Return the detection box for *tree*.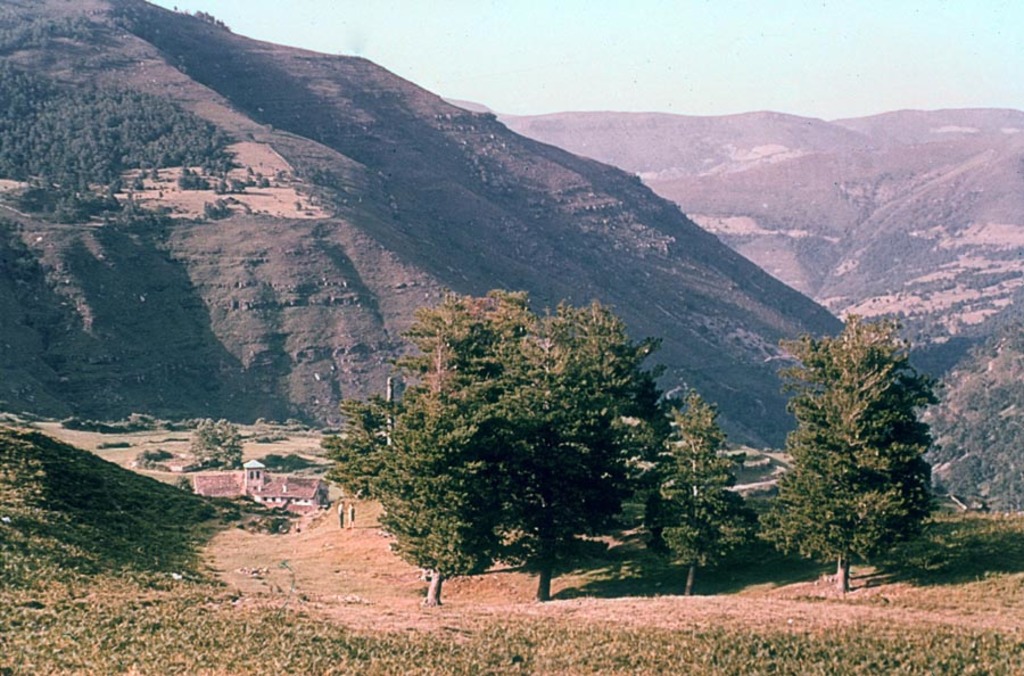
region(765, 279, 959, 567).
